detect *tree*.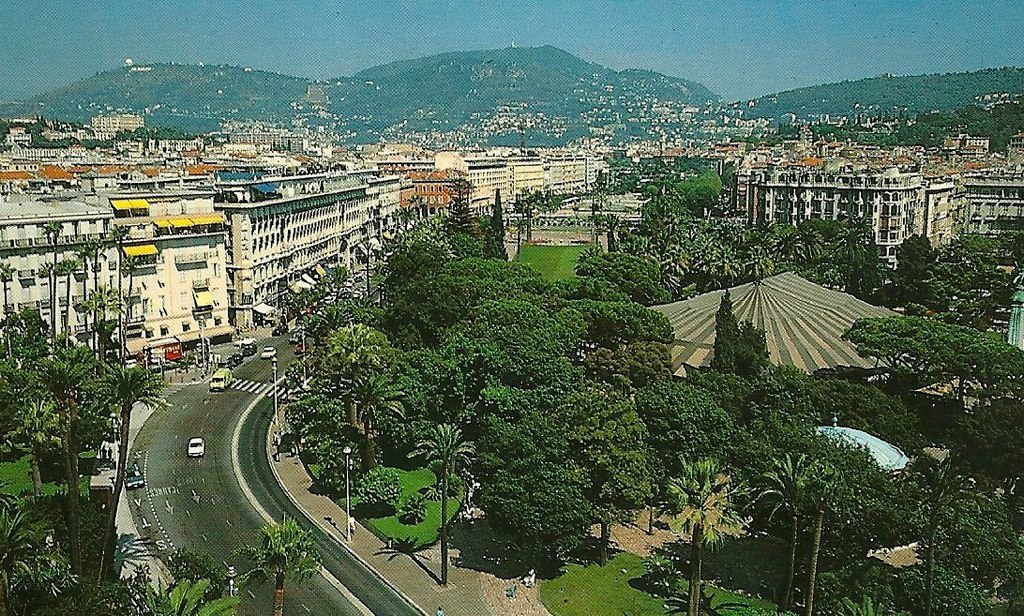
Detected at BBox(655, 227, 708, 274).
